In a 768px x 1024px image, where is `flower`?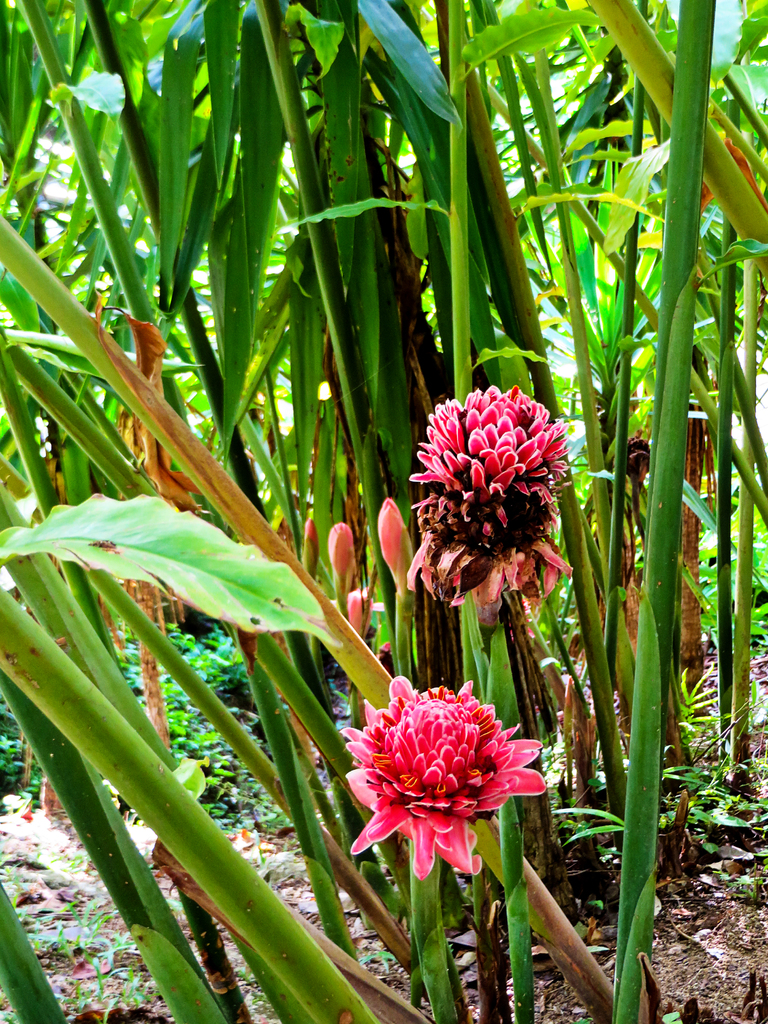
[379, 639, 393, 680].
